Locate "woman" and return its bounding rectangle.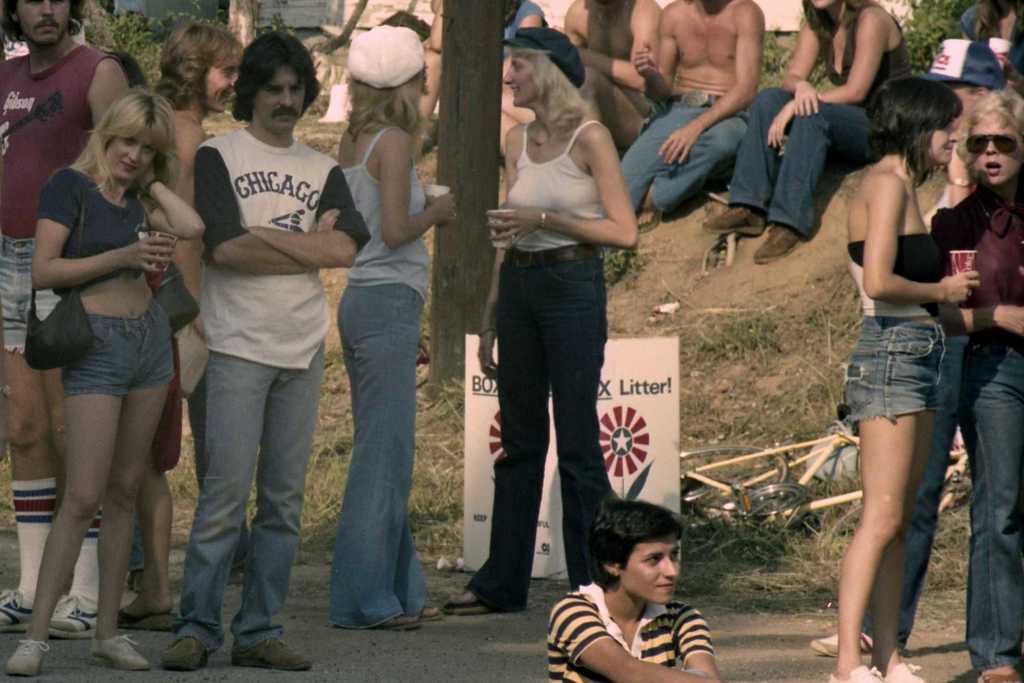
824:79:984:682.
